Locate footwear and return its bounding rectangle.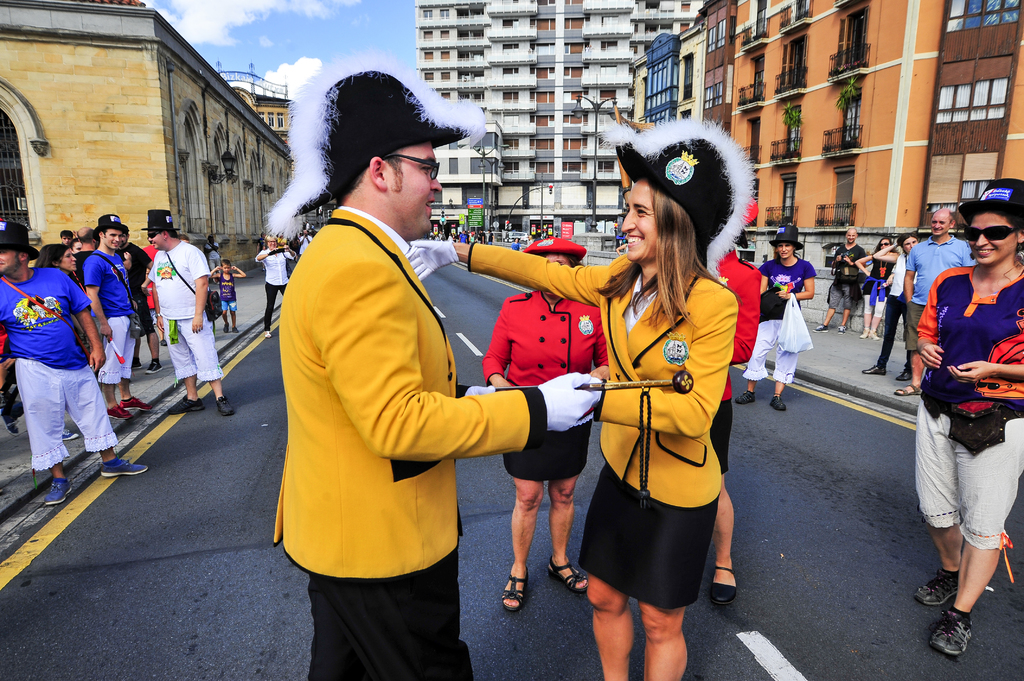
502, 566, 536, 619.
